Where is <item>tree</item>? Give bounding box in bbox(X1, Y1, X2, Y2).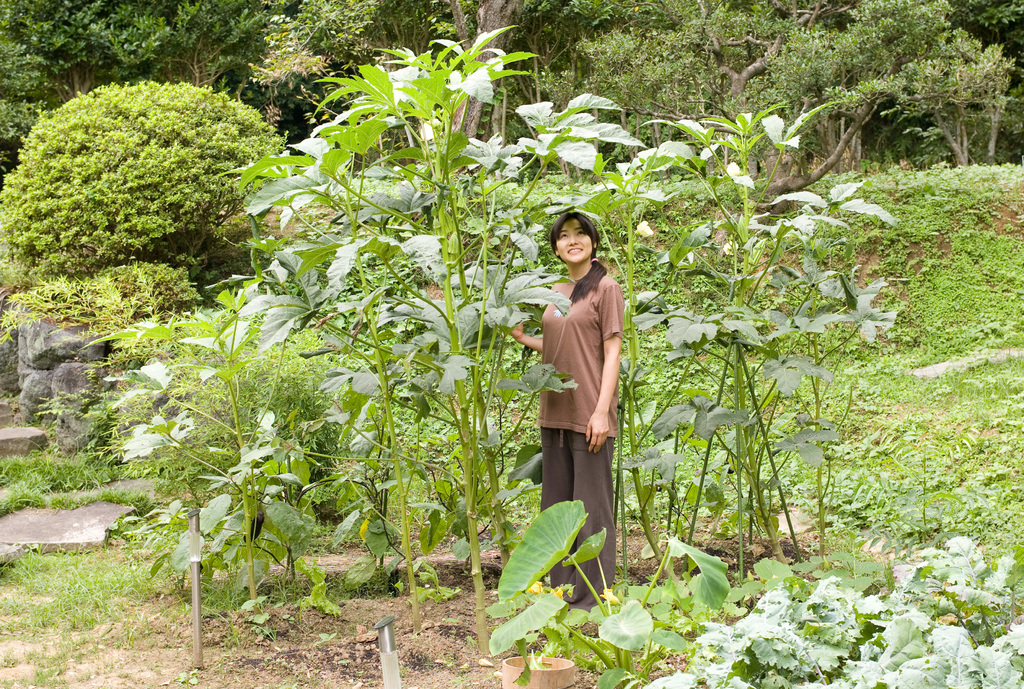
bbox(5, 35, 259, 341).
